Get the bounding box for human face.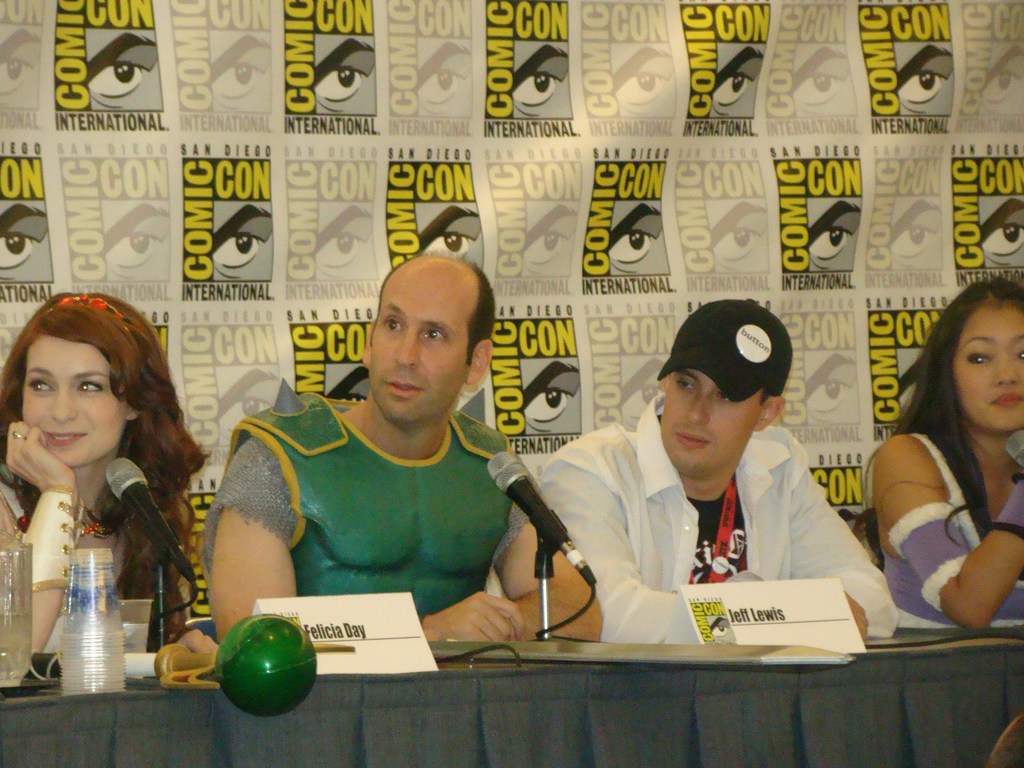
select_region(511, 40, 575, 121).
